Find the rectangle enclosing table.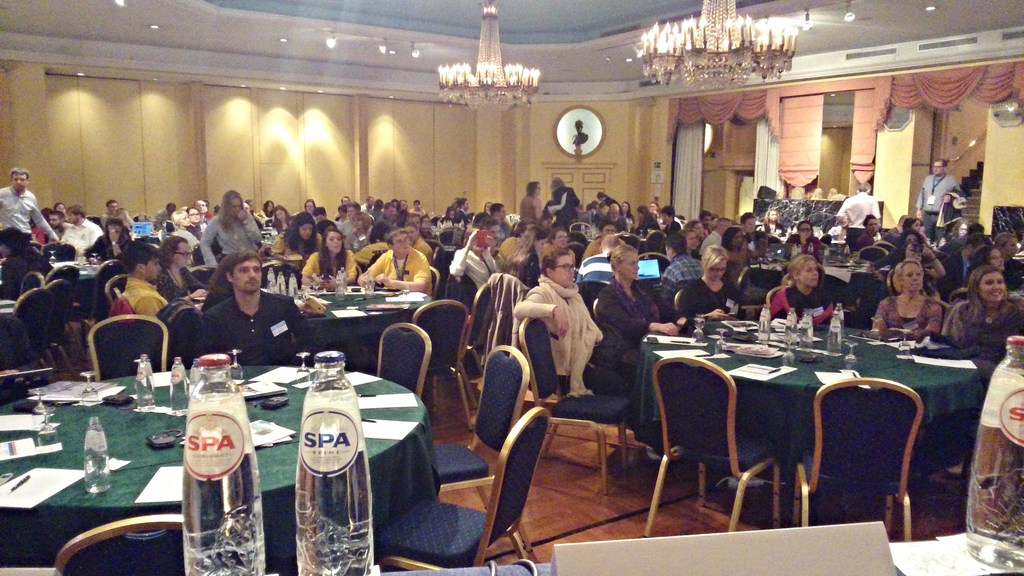
region(0, 368, 430, 575).
